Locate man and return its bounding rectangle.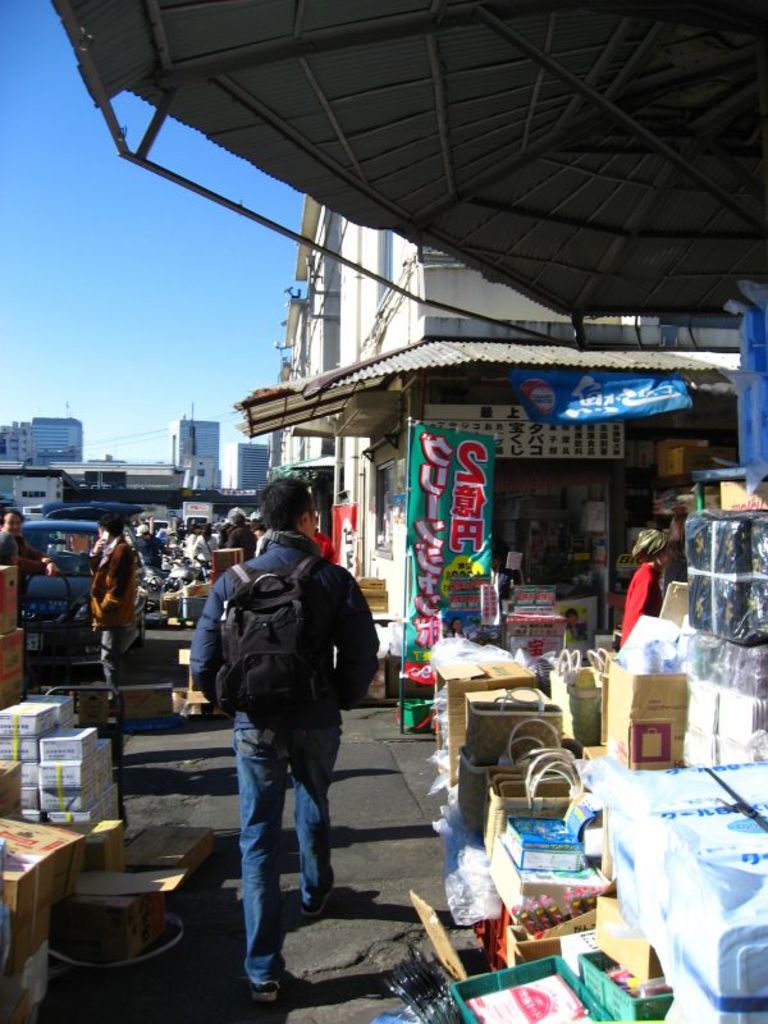
locate(93, 518, 134, 724).
